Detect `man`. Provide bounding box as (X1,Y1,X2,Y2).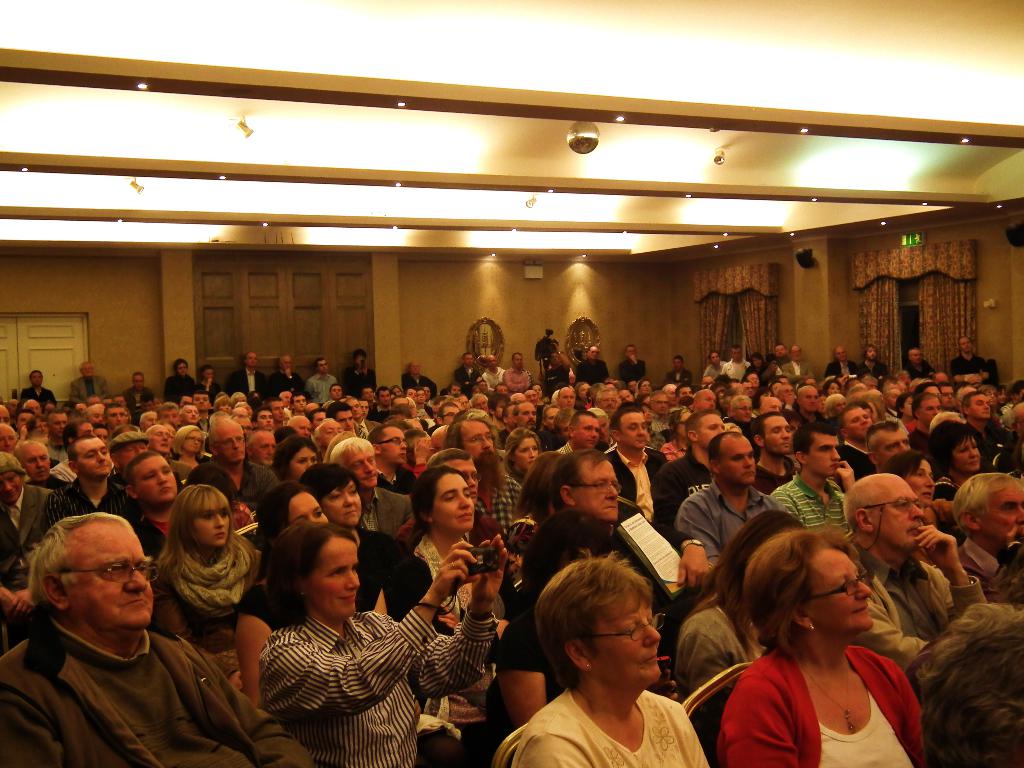
(651,412,729,547).
